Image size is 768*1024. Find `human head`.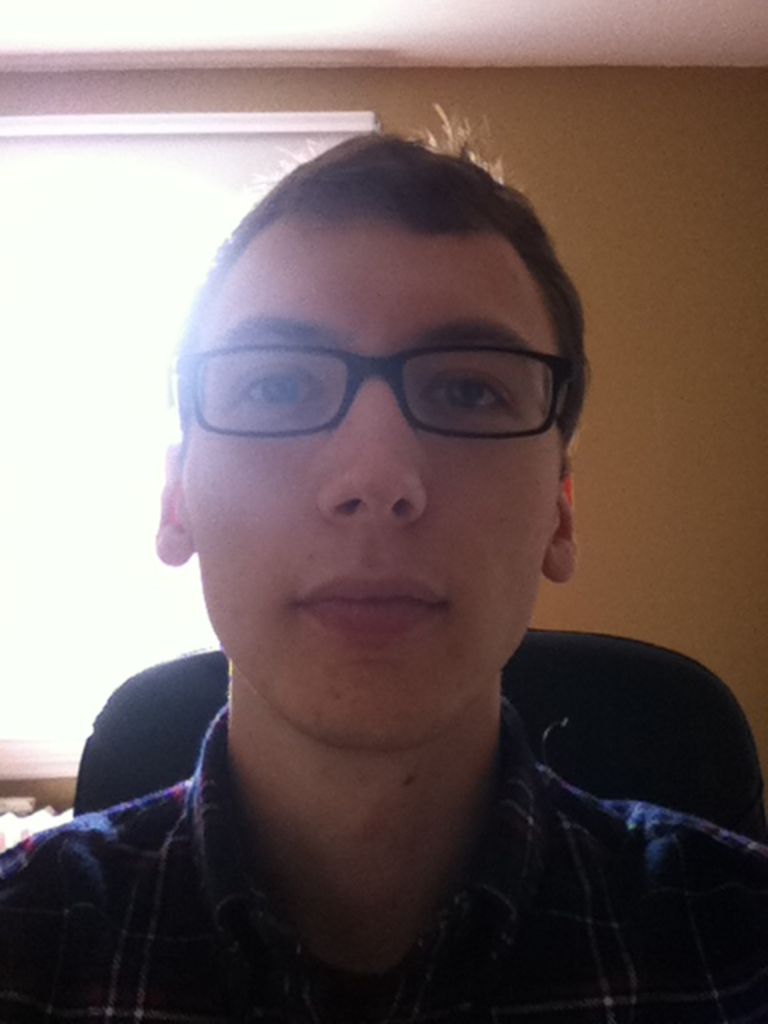
(144,122,582,766).
